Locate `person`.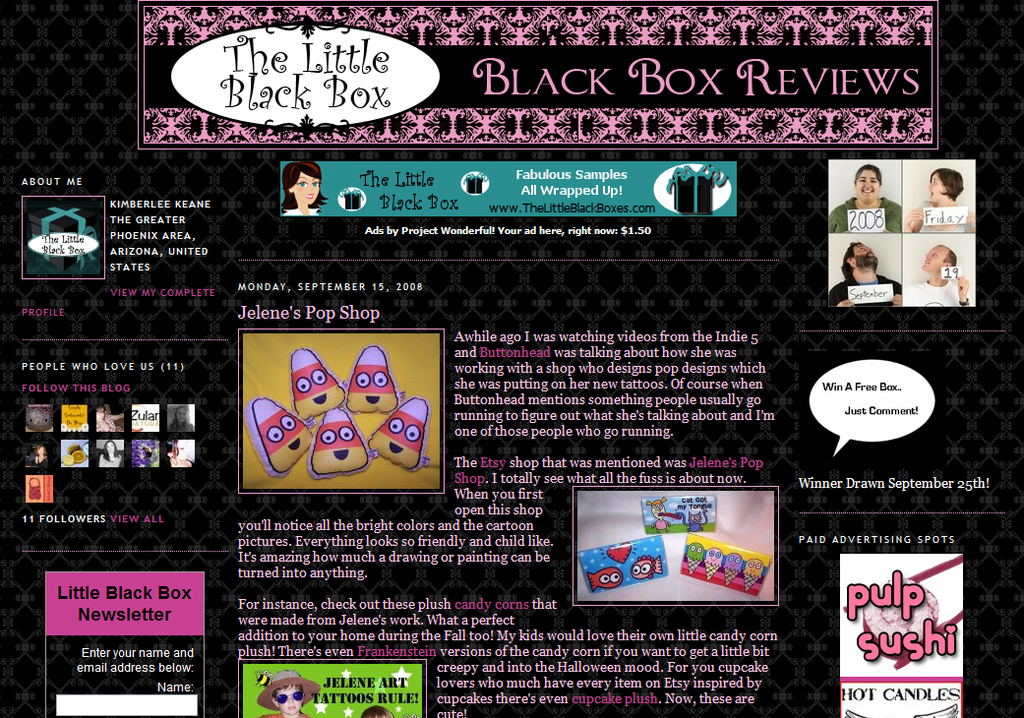
Bounding box: 160, 402, 195, 430.
